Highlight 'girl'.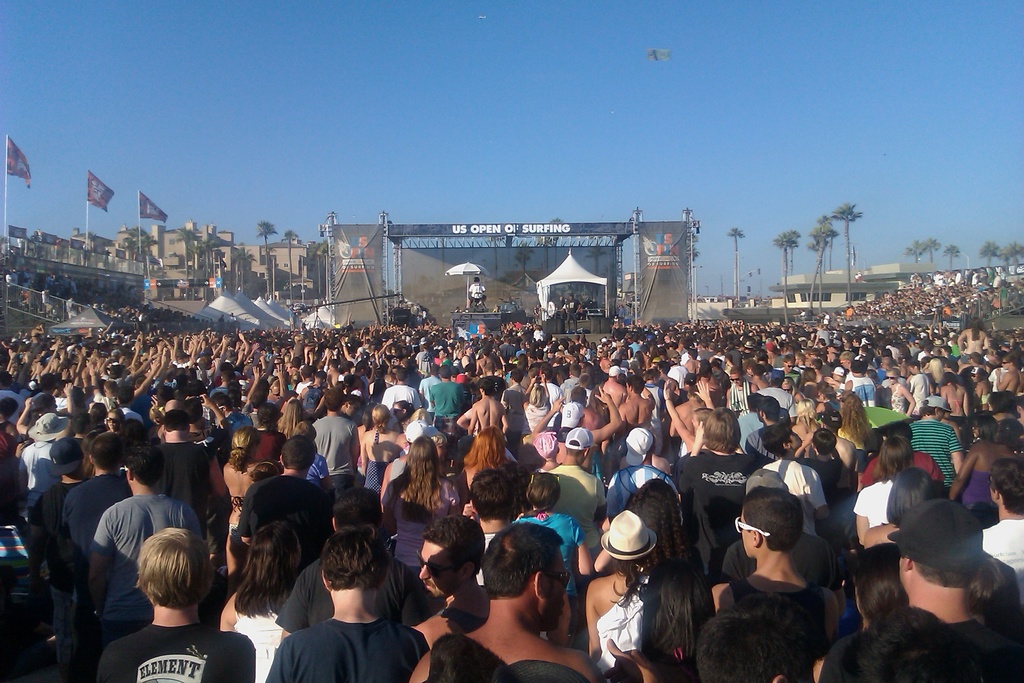
Highlighted region: 836,394,872,449.
